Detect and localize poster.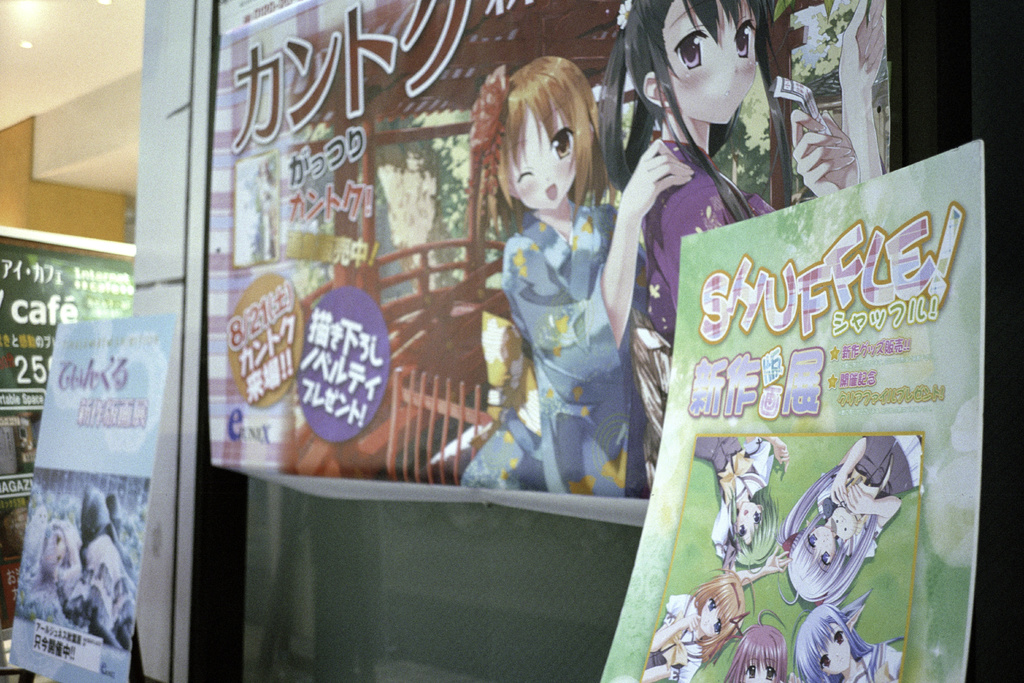
Localized at rect(0, 238, 143, 625).
